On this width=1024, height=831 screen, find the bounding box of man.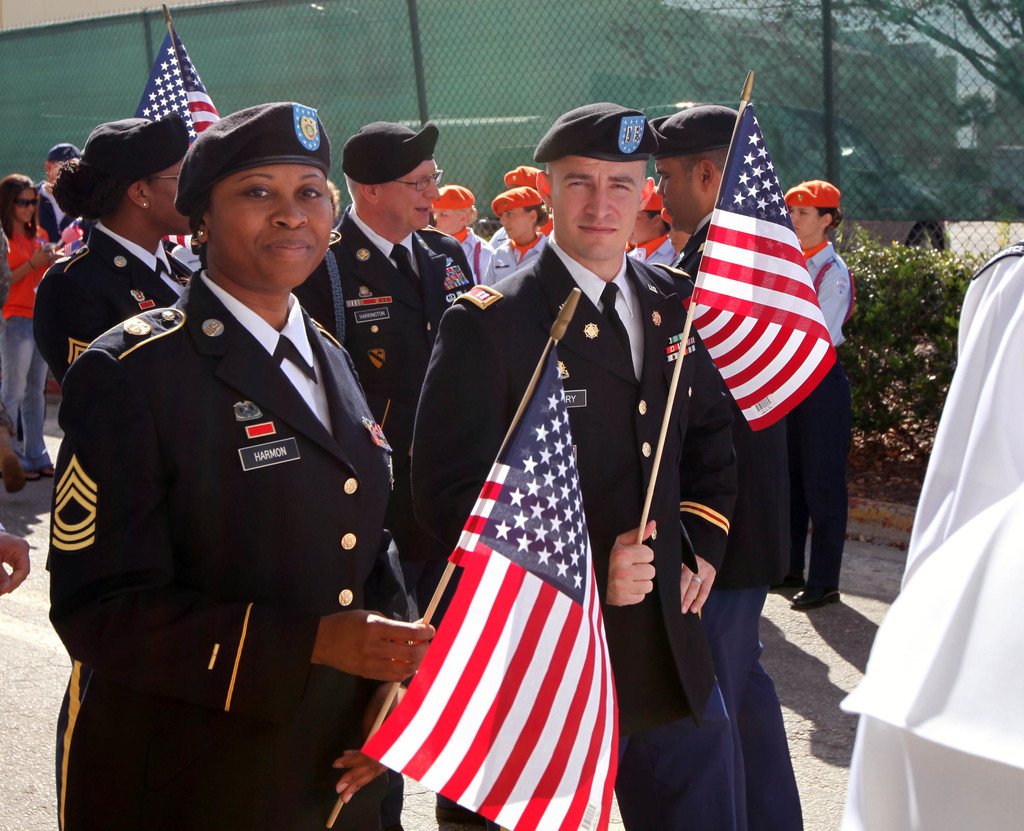
Bounding box: bbox=[324, 109, 474, 398].
